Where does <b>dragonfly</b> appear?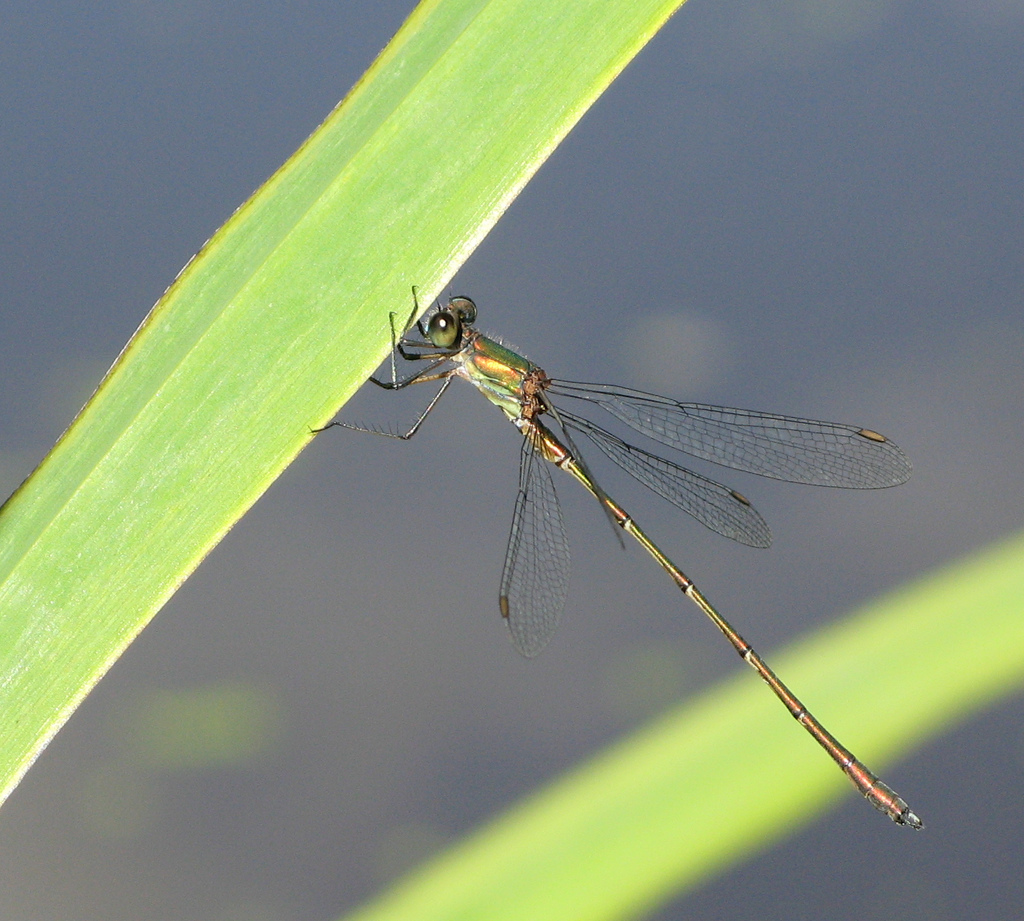
Appears at {"x1": 303, "y1": 281, "x2": 922, "y2": 832}.
